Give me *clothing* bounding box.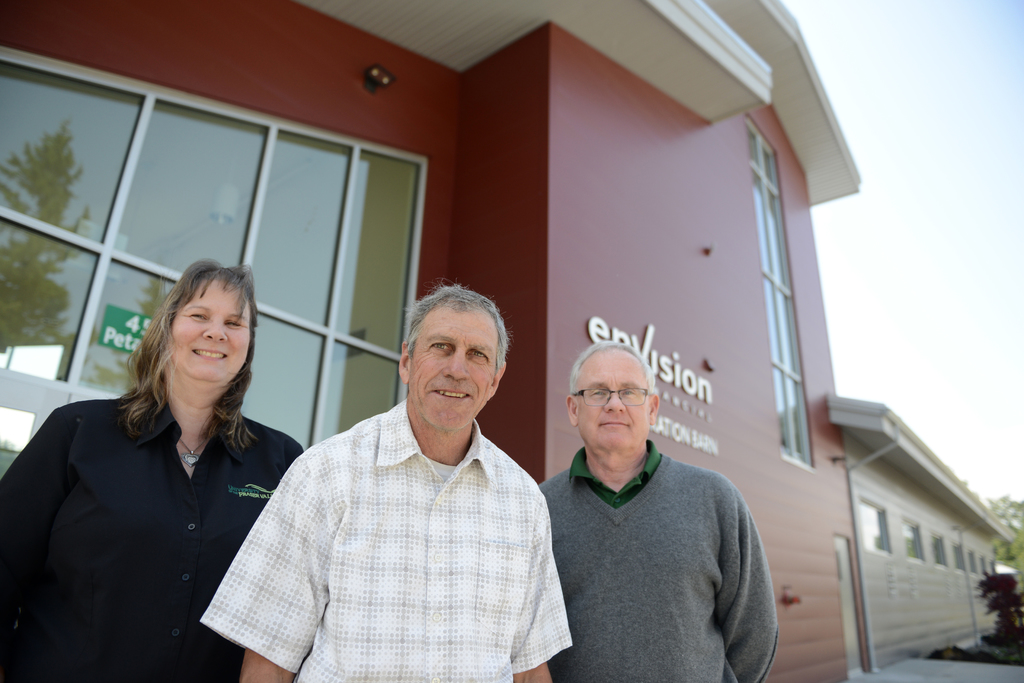
Rect(200, 397, 572, 682).
